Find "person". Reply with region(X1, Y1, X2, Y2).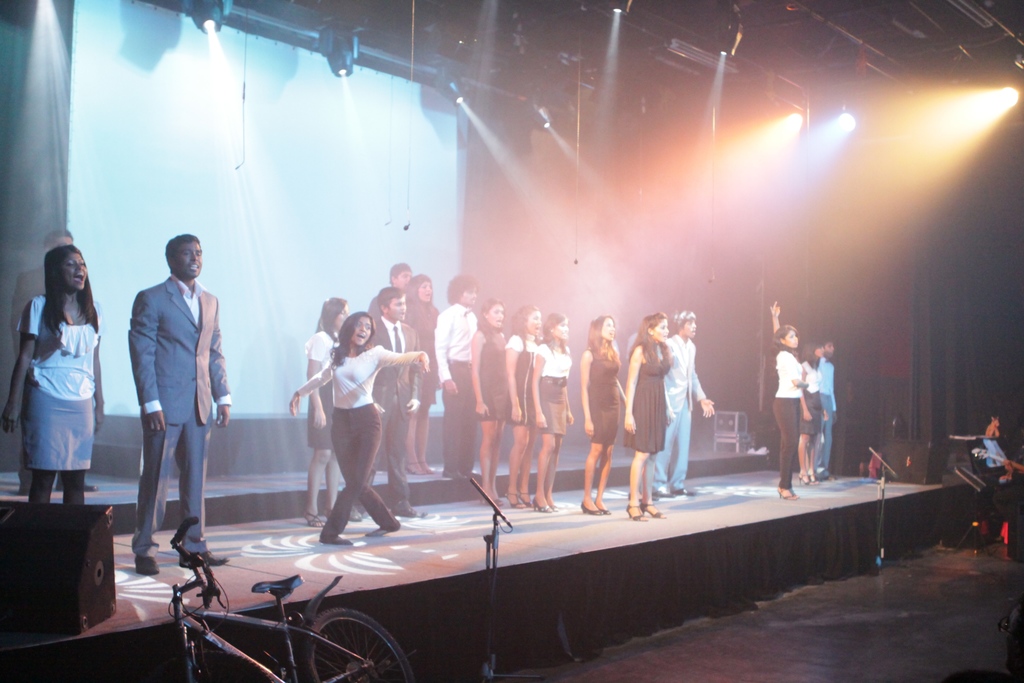
region(289, 311, 435, 545).
